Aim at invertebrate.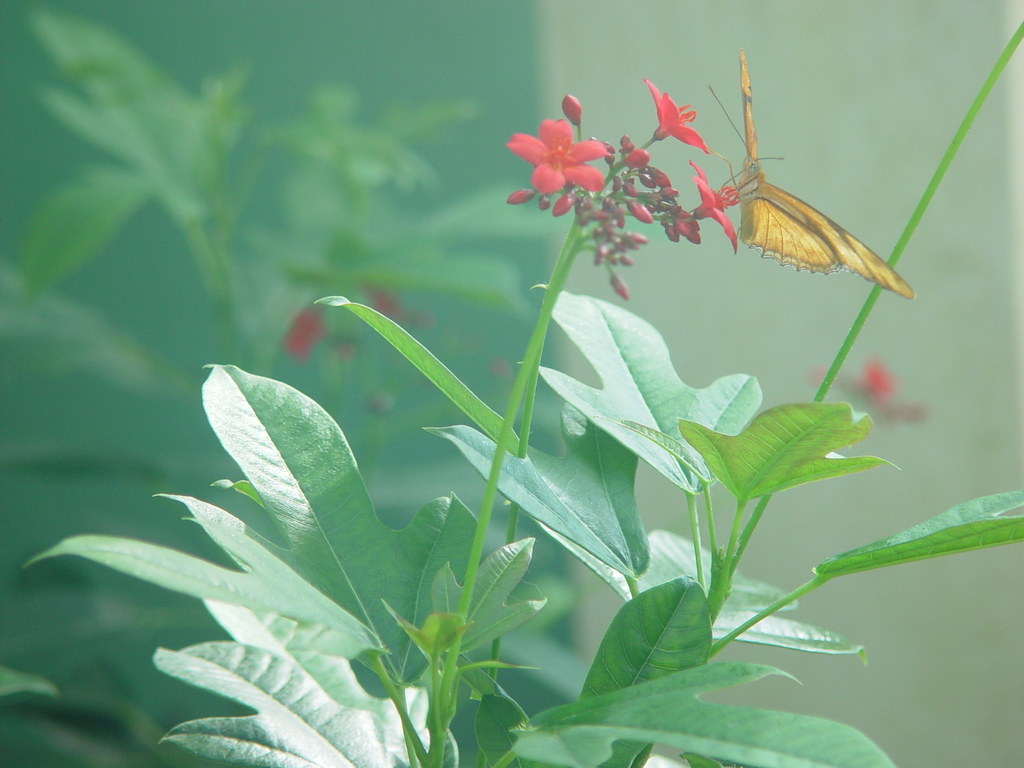
Aimed at box(710, 45, 915, 300).
